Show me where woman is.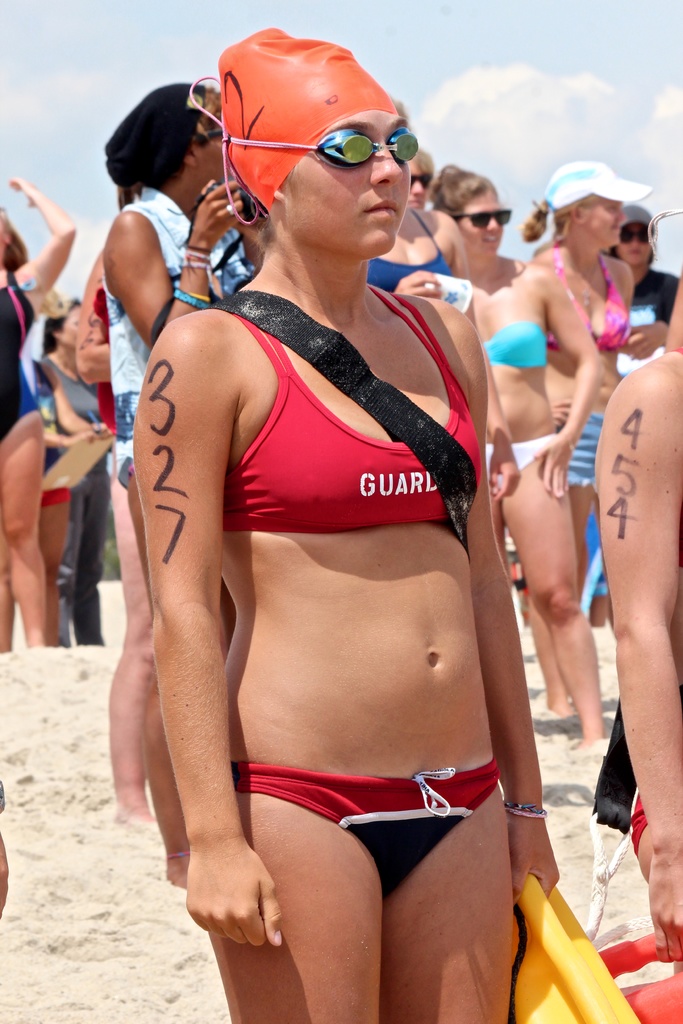
woman is at region(95, 13, 570, 1004).
